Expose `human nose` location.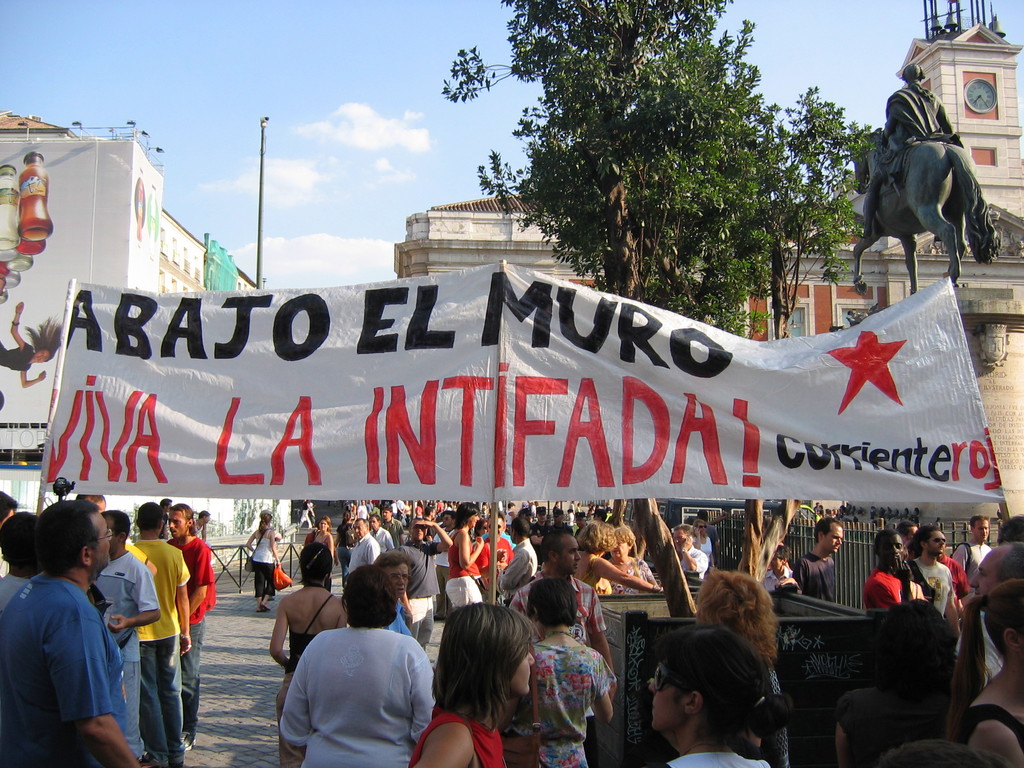
Exposed at {"left": 396, "top": 578, "right": 403, "bottom": 587}.
